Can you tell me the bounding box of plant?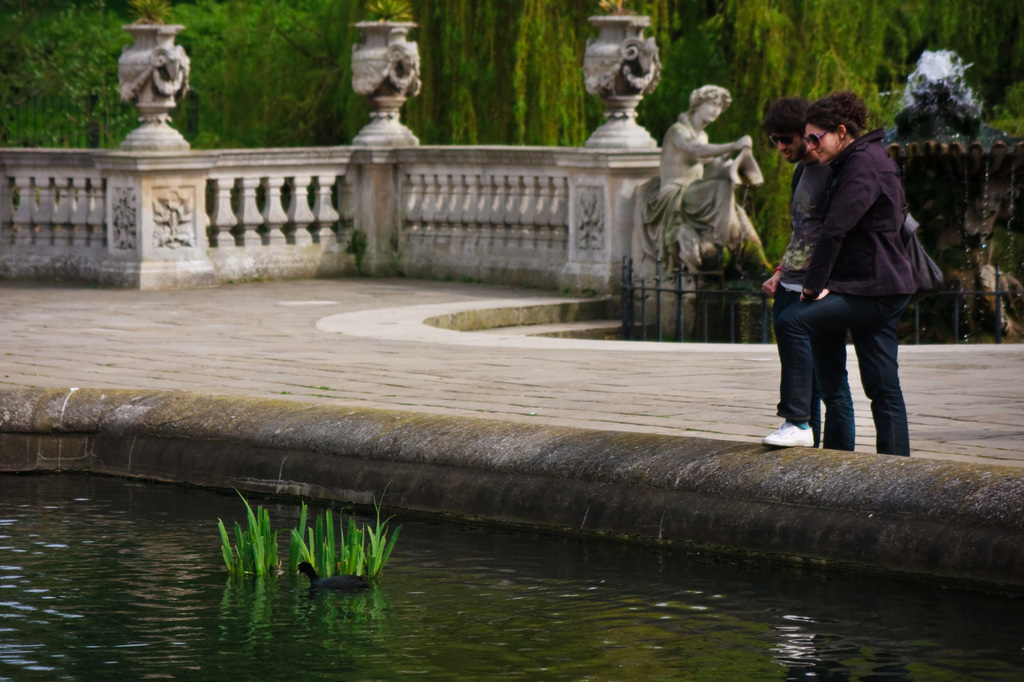
218:490:278:580.
